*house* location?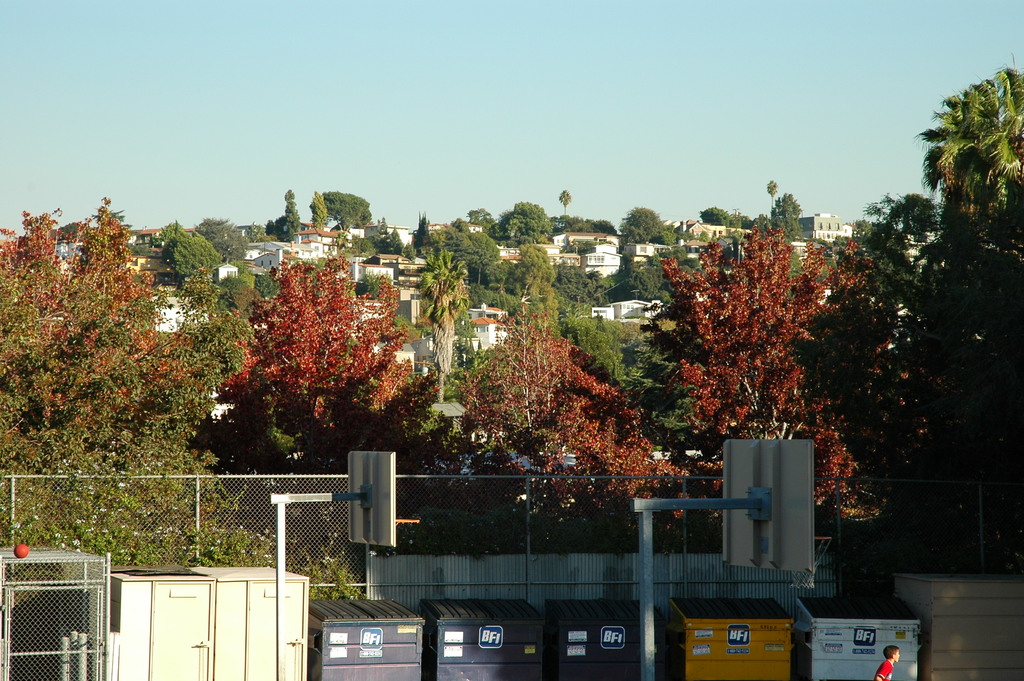
624 240 657 277
